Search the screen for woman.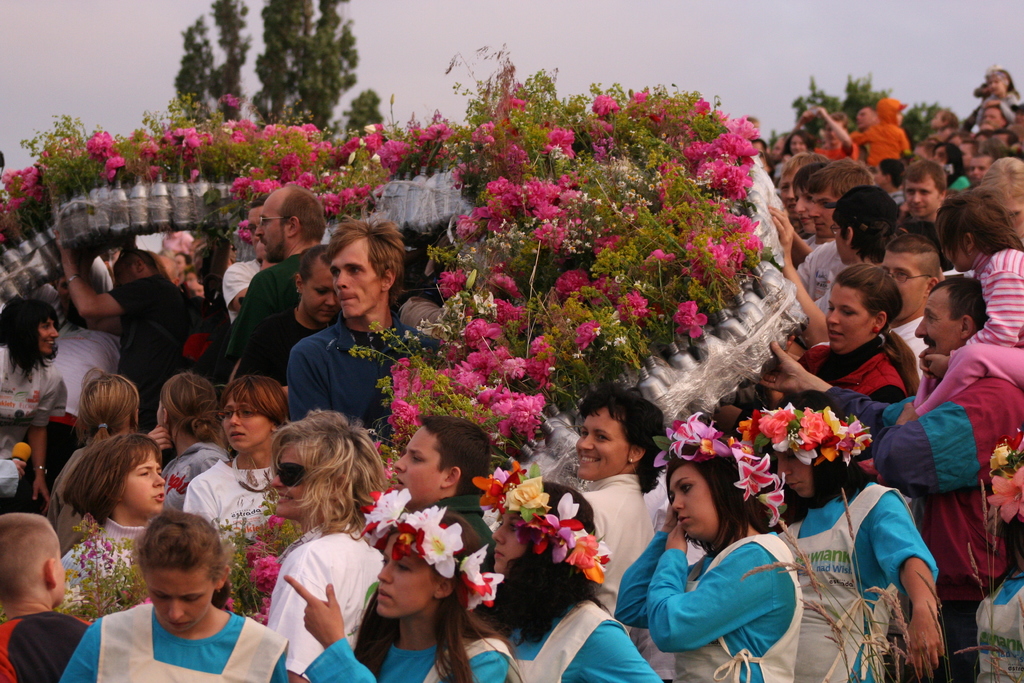
Found at l=58, t=512, r=295, b=682.
